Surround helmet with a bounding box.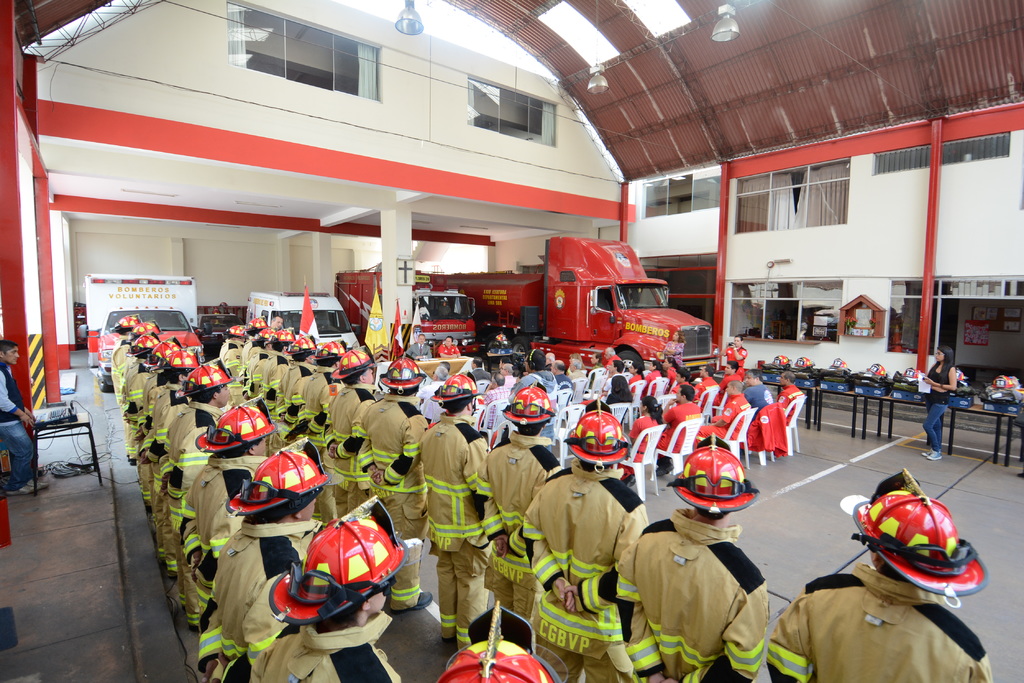
x1=561, y1=394, x2=633, y2=471.
